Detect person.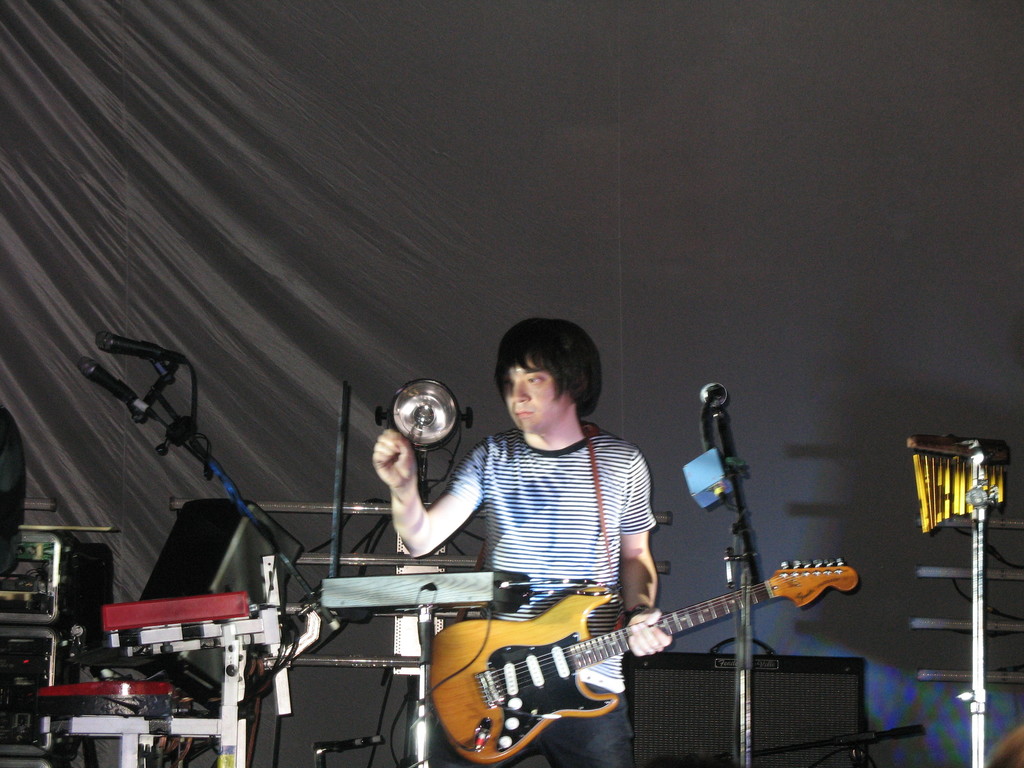
Detected at (x1=372, y1=318, x2=673, y2=767).
